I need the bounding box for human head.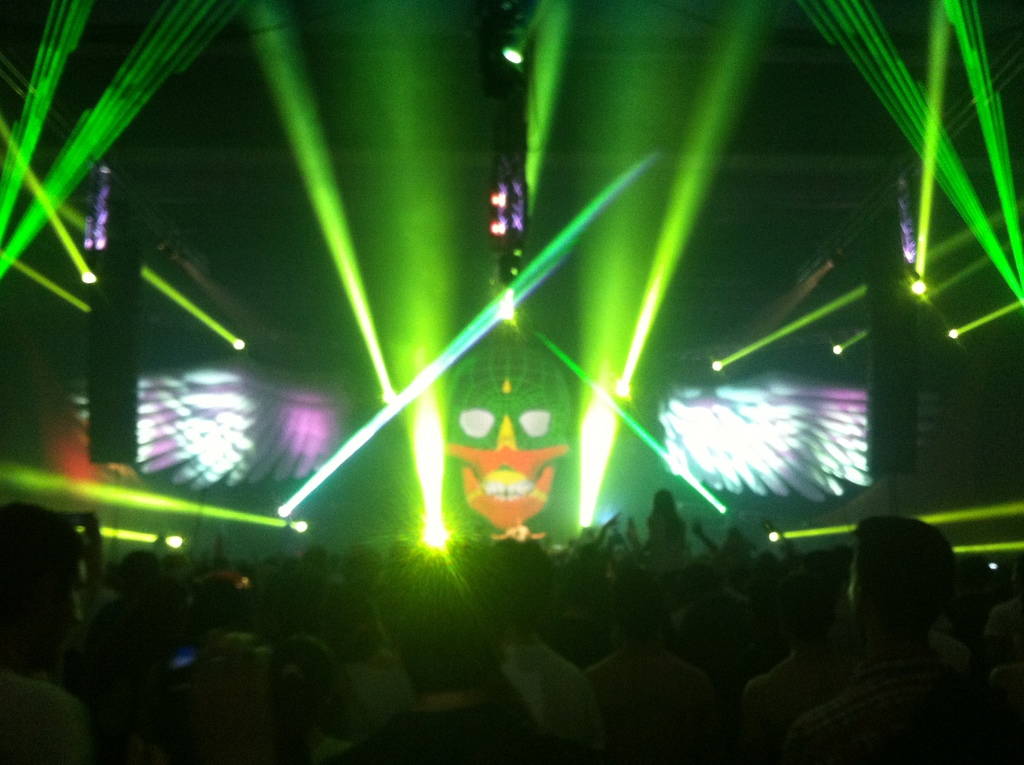
Here it is: [269,634,335,717].
